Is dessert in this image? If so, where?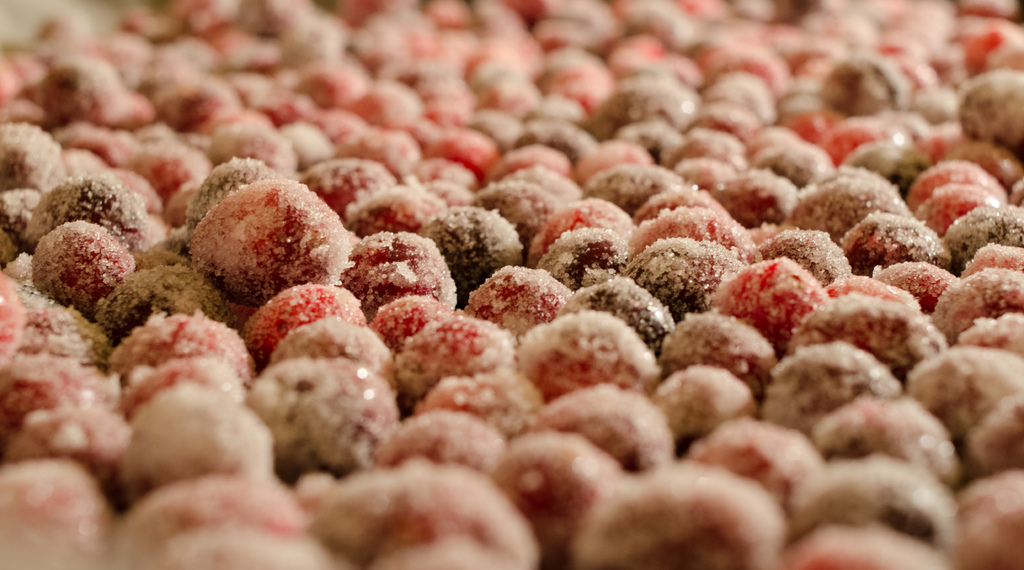
Yes, at Rect(596, 282, 667, 331).
